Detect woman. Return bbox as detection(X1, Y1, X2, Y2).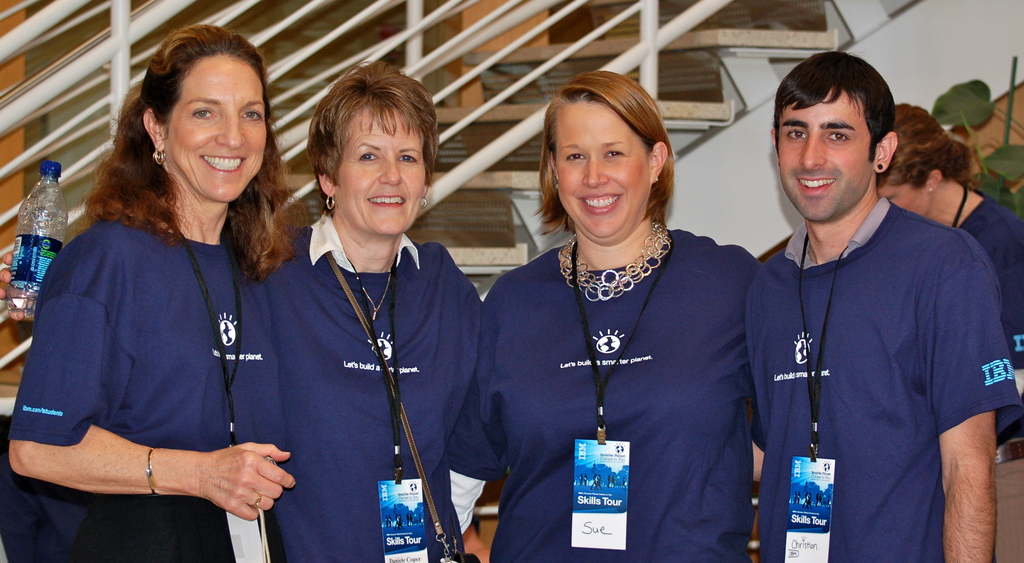
detection(876, 95, 1023, 562).
